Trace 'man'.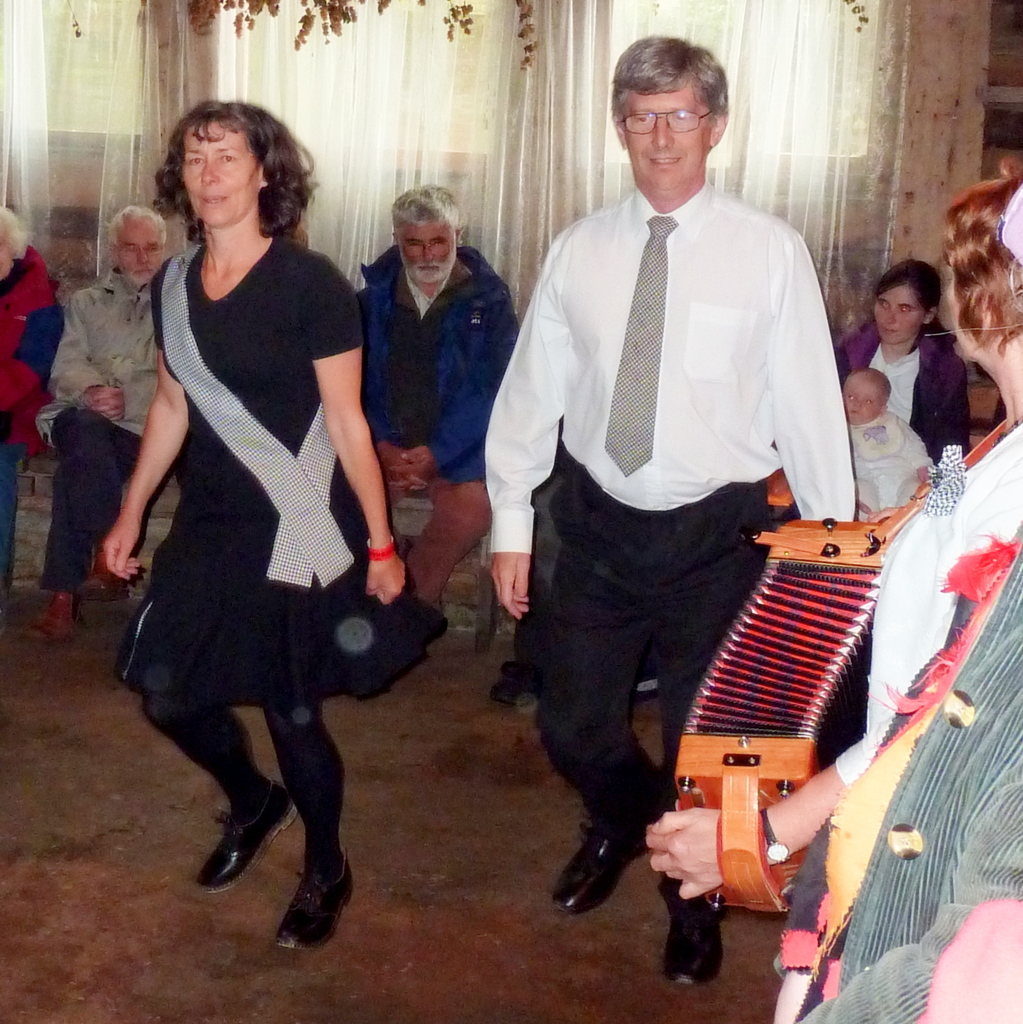
Traced to rect(483, 134, 834, 937).
